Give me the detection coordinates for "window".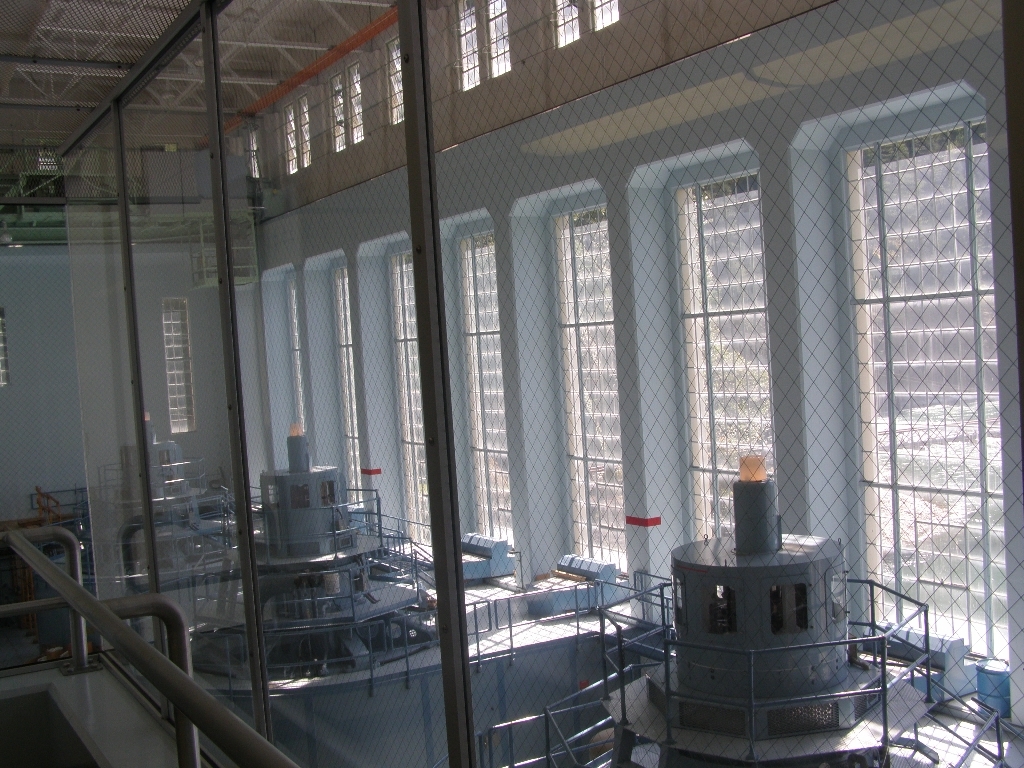
x1=328 y1=65 x2=366 y2=155.
